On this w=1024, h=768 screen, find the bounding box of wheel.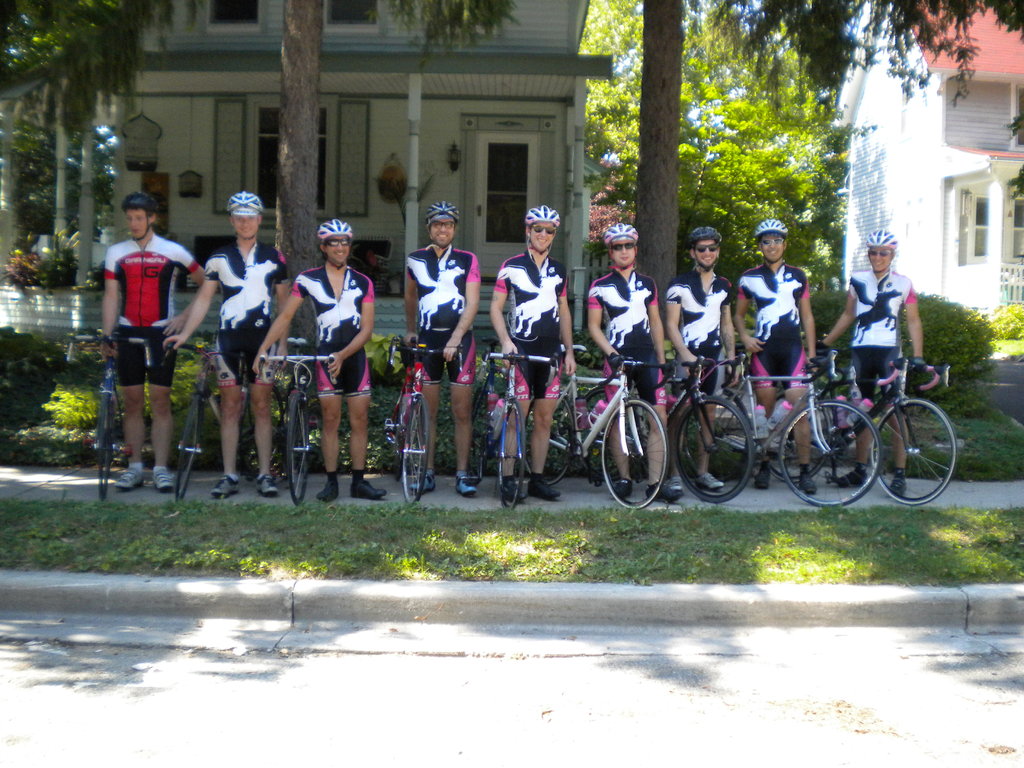
Bounding box: 756:389:828:486.
